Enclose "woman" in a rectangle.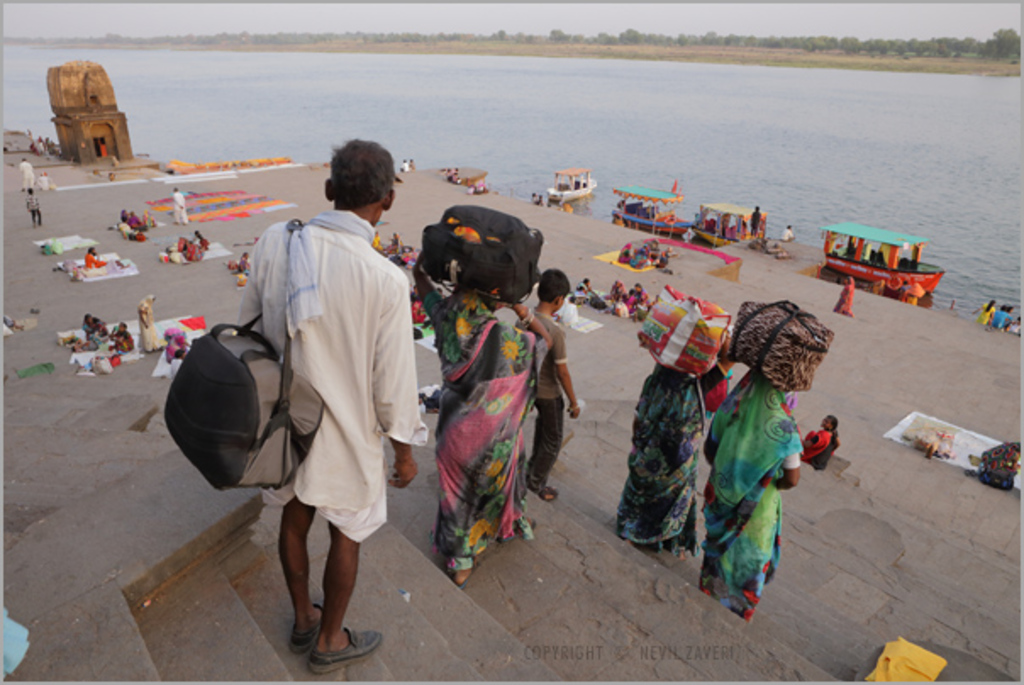
region(237, 253, 249, 273).
